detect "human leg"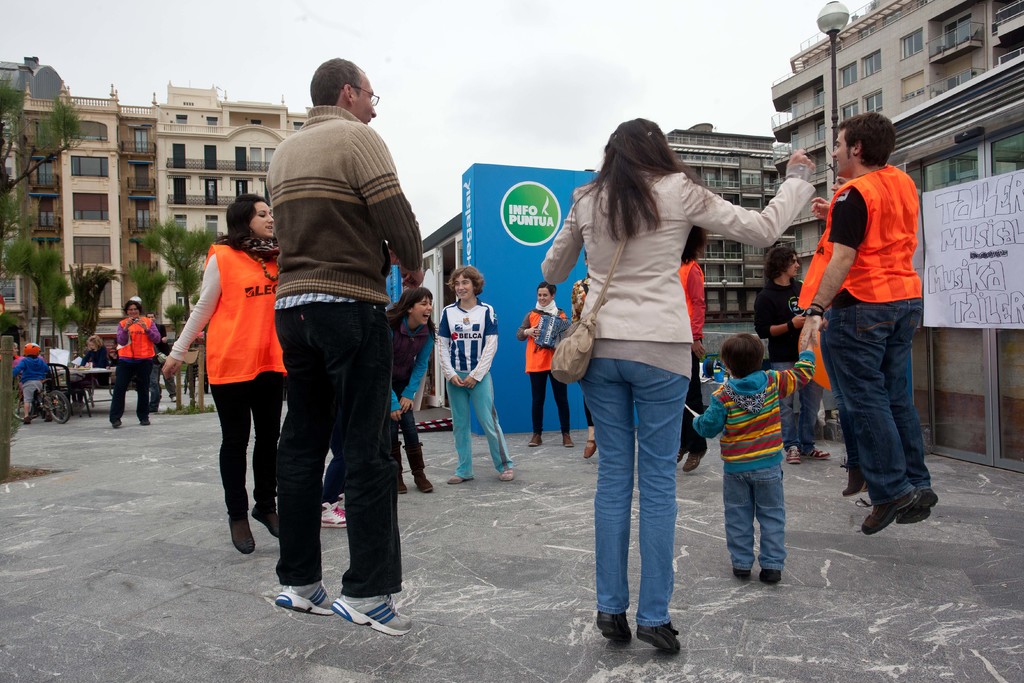
(251, 373, 282, 537)
